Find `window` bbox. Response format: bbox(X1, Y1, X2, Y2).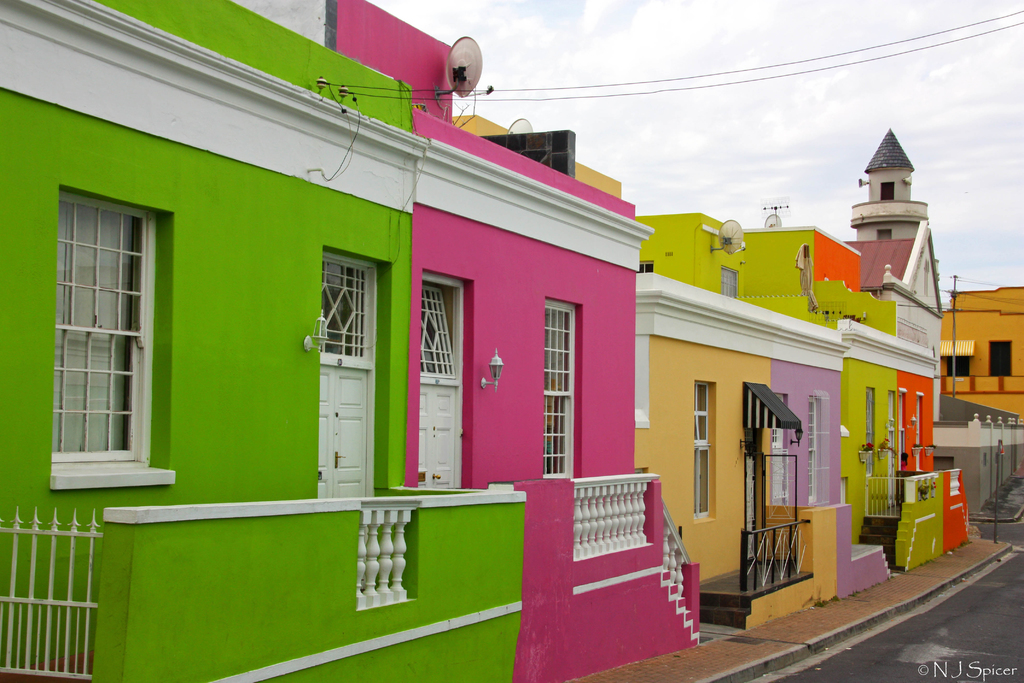
bbox(415, 273, 468, 384).
